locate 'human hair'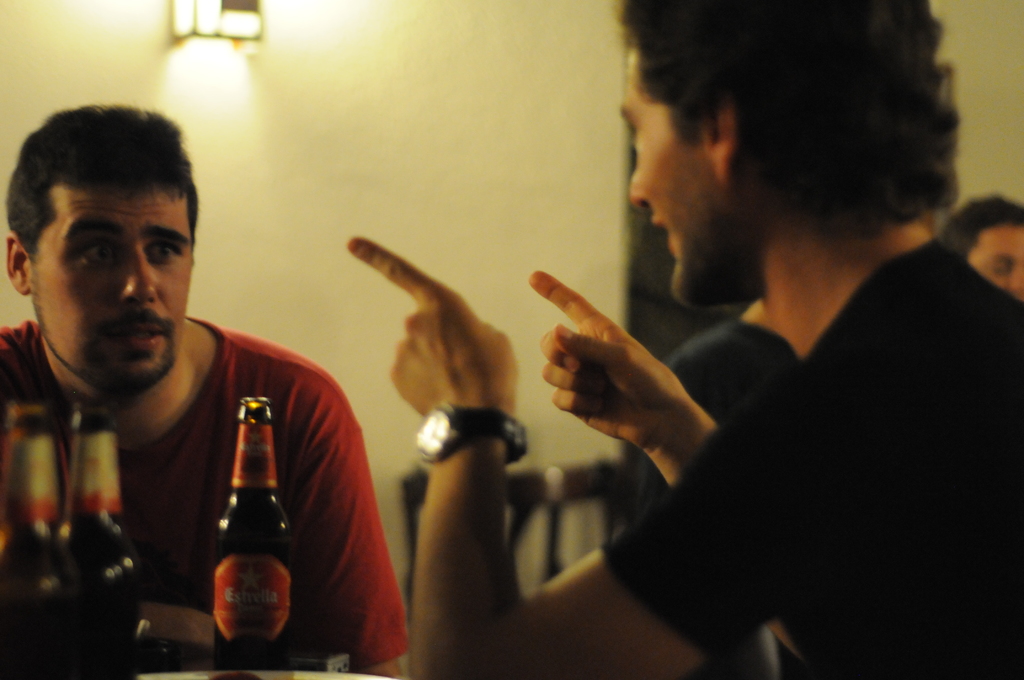
570/10/970/279
